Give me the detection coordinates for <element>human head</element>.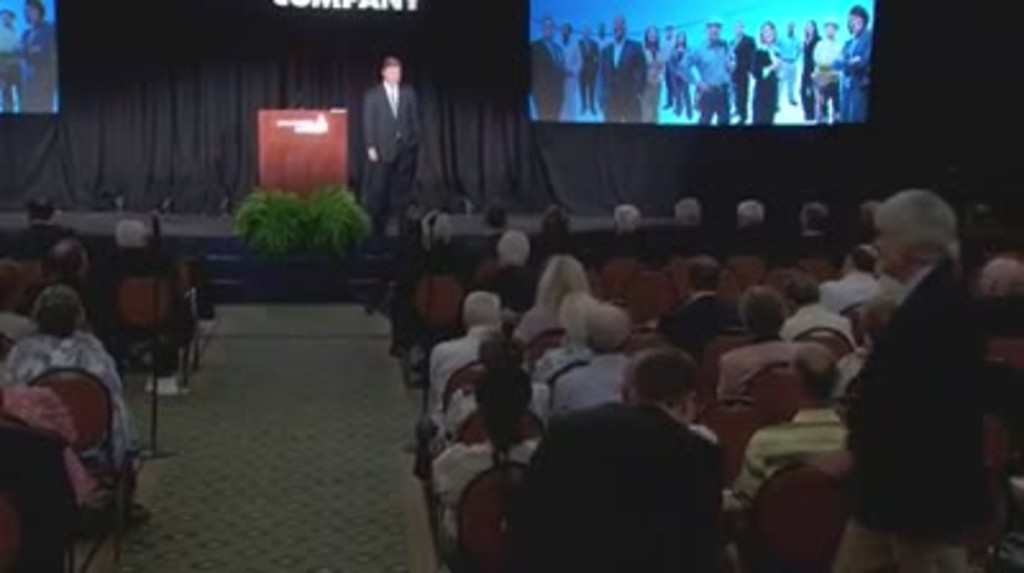
632 345 707 427.
